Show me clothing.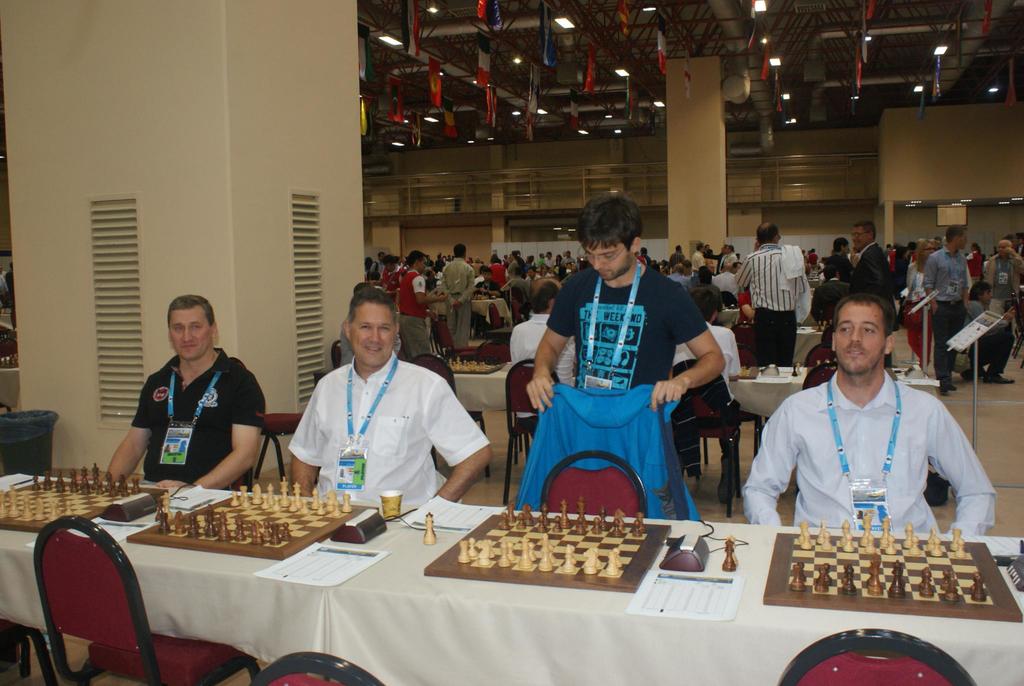
clothing is here: Rect(370, 259, 390, 279).
